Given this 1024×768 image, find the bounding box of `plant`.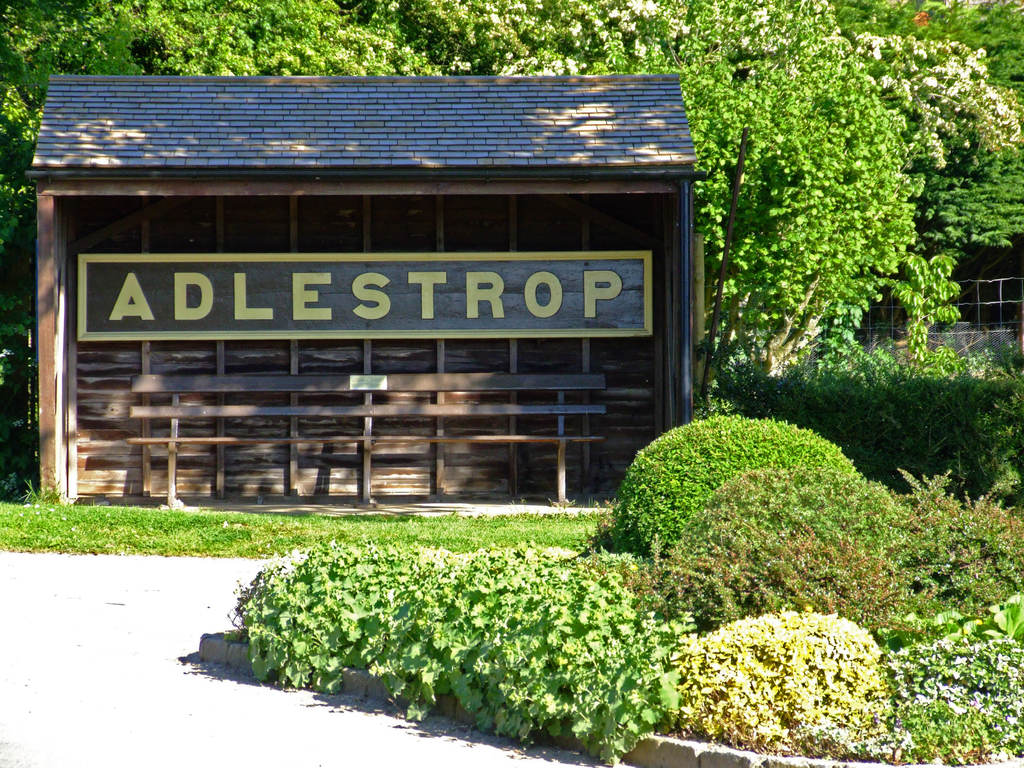
crop(659, 600, 904, 753).
